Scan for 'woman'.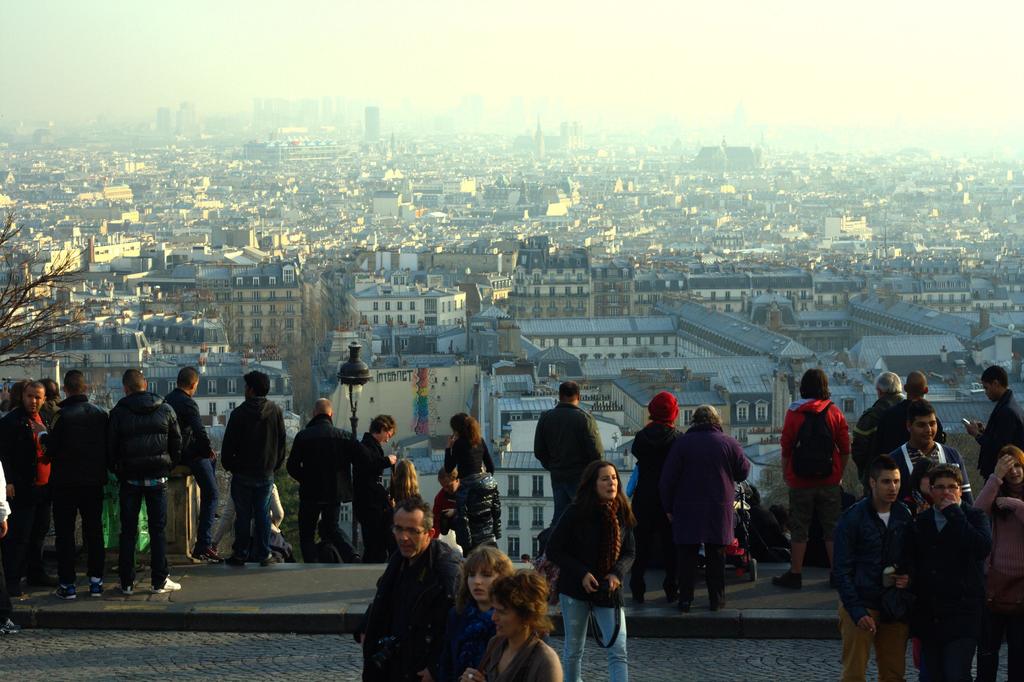
Scan result: l=351, t=413, r=400, b=561.
